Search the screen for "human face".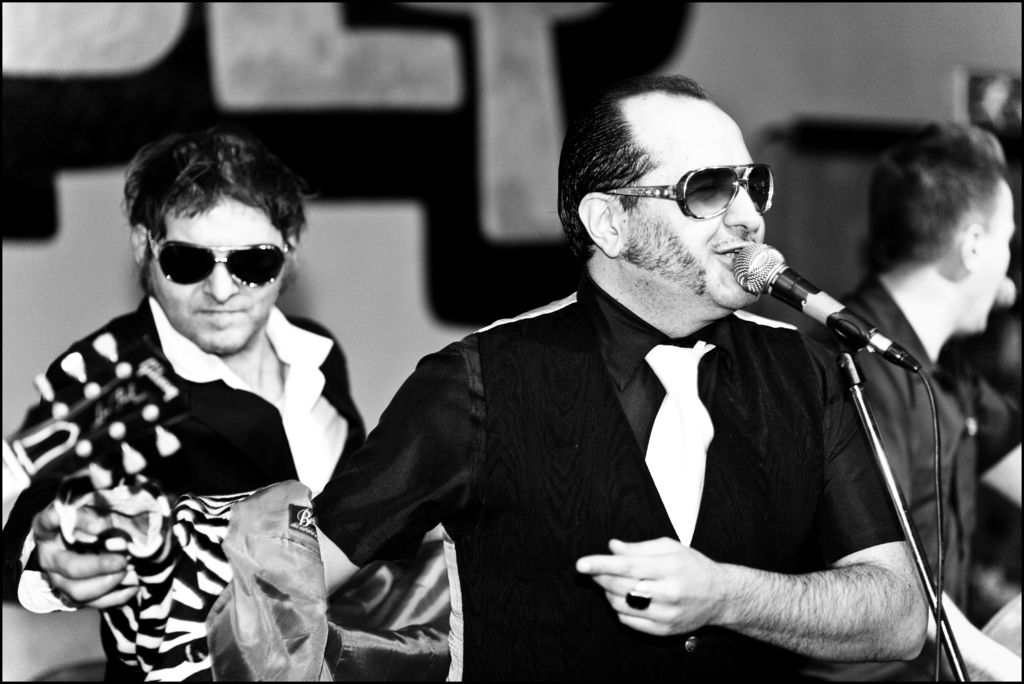
Found at [972,176,1016,326].
